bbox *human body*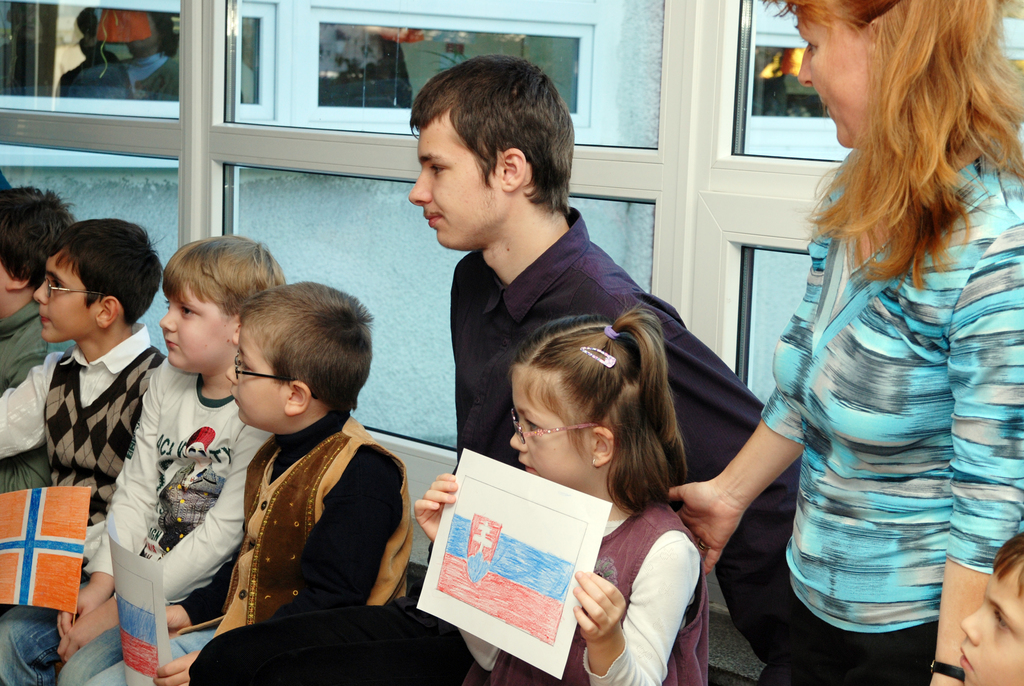
<bbox>0, 298, 84, 493</bbox>
